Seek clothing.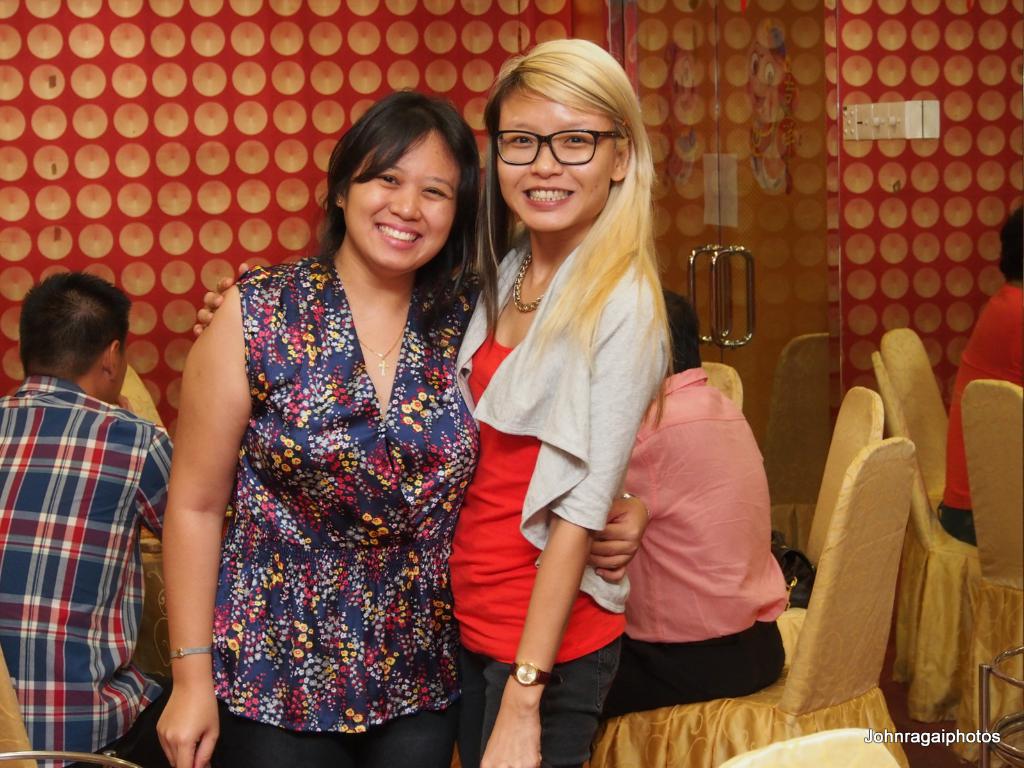
[443, 232, 673, 767].
